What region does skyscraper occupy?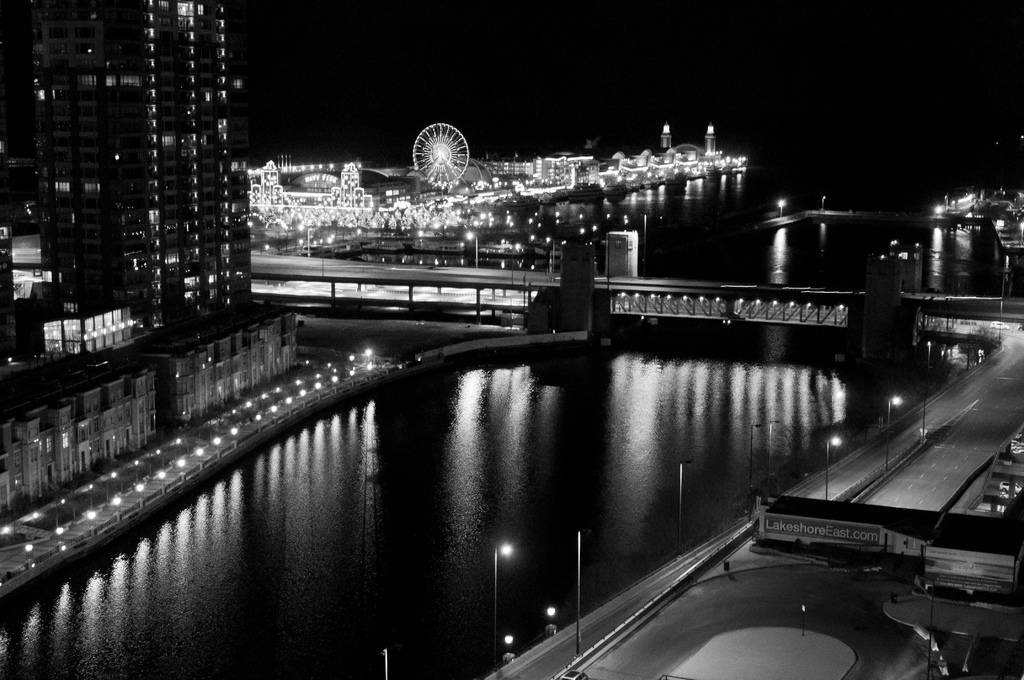
bbox(38, 8, 273, 372).
